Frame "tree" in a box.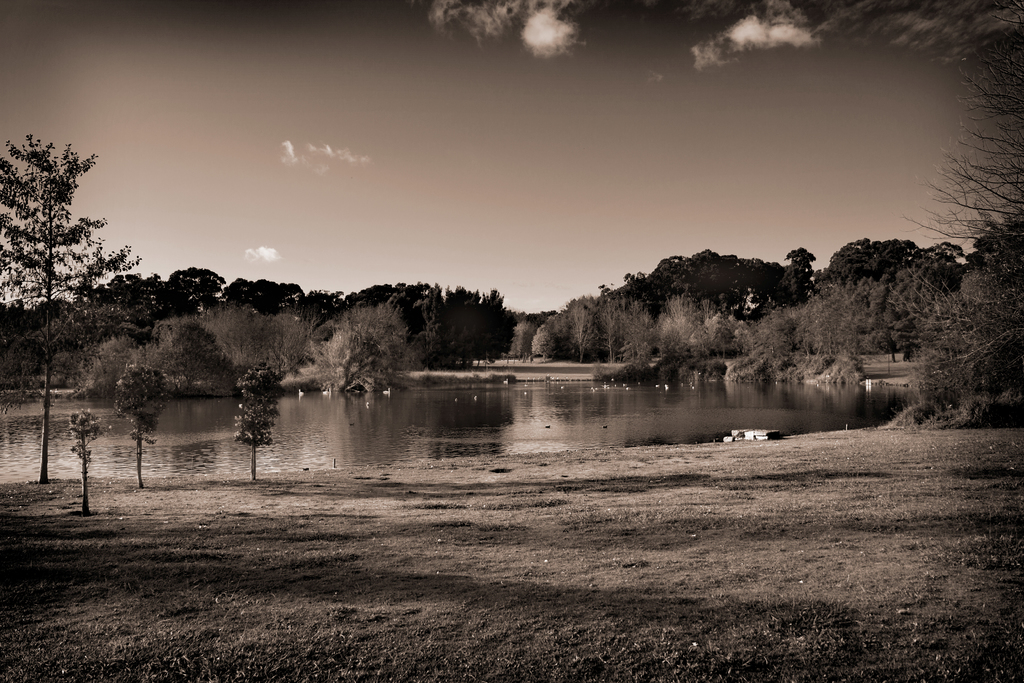
l=12, t=145, r=111, b=478.
